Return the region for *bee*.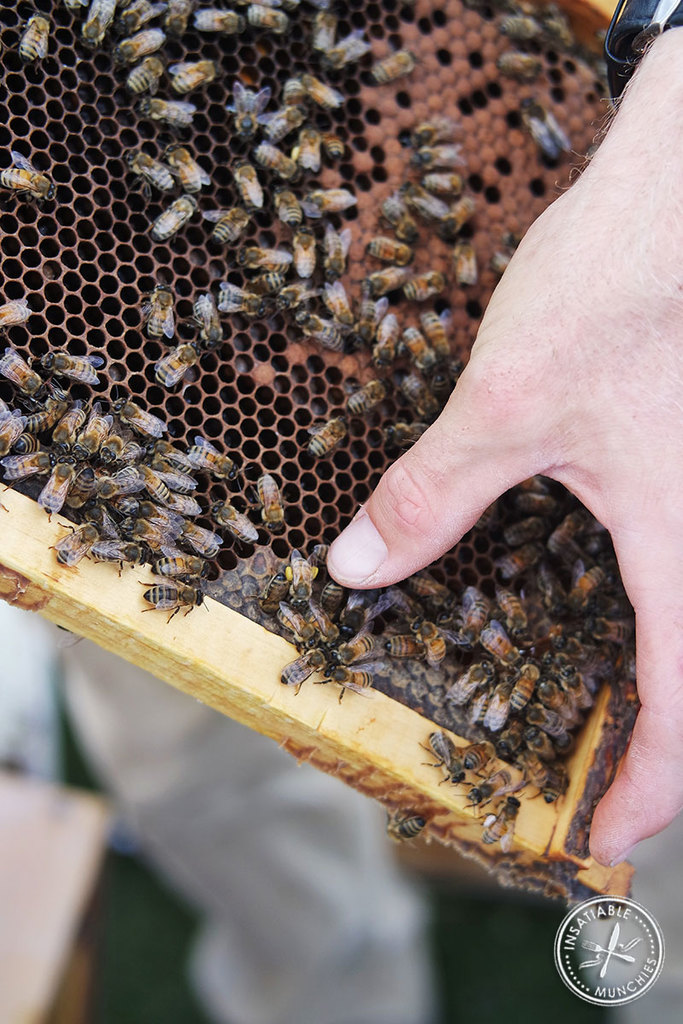
box(125, 55, 167, 93).
